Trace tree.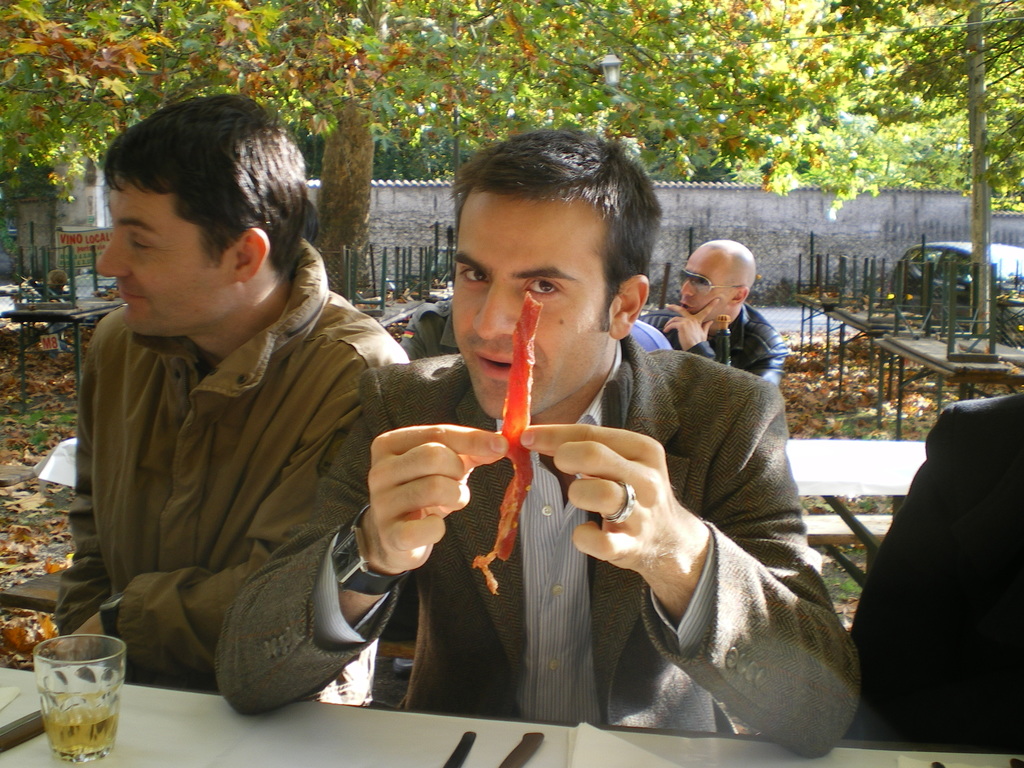
Traced to {"left": 0, "top": 2, "right": 1013, "bottom": 329}.
